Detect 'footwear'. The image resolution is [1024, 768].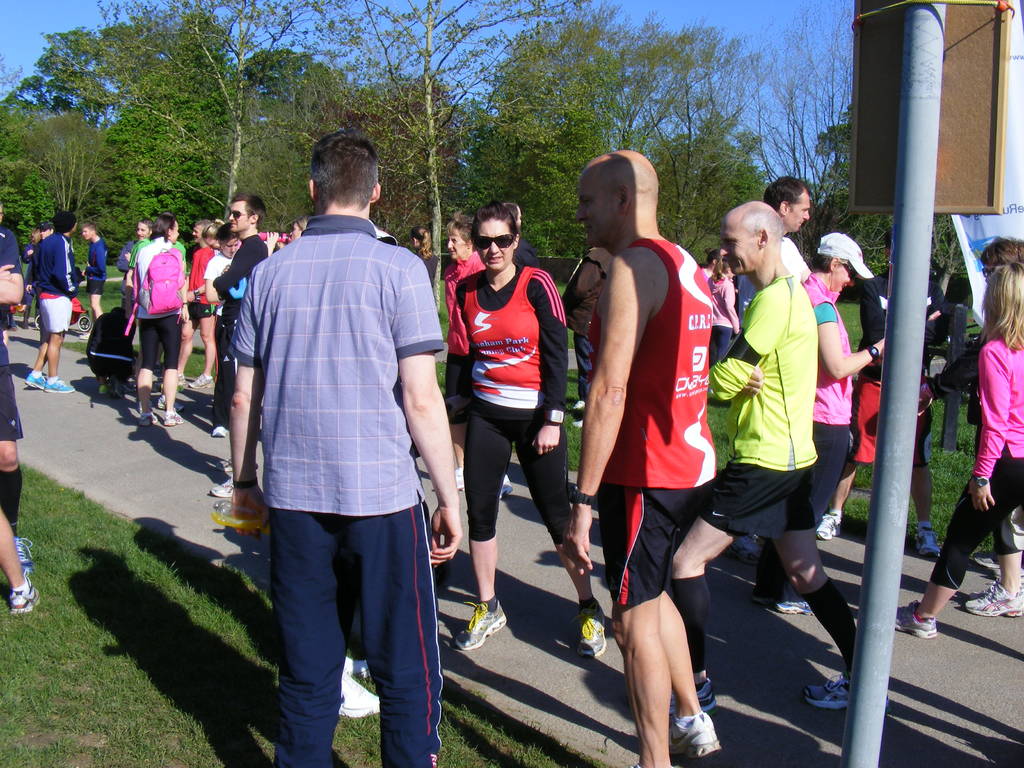
BBox(573, 610, 607, 660).
